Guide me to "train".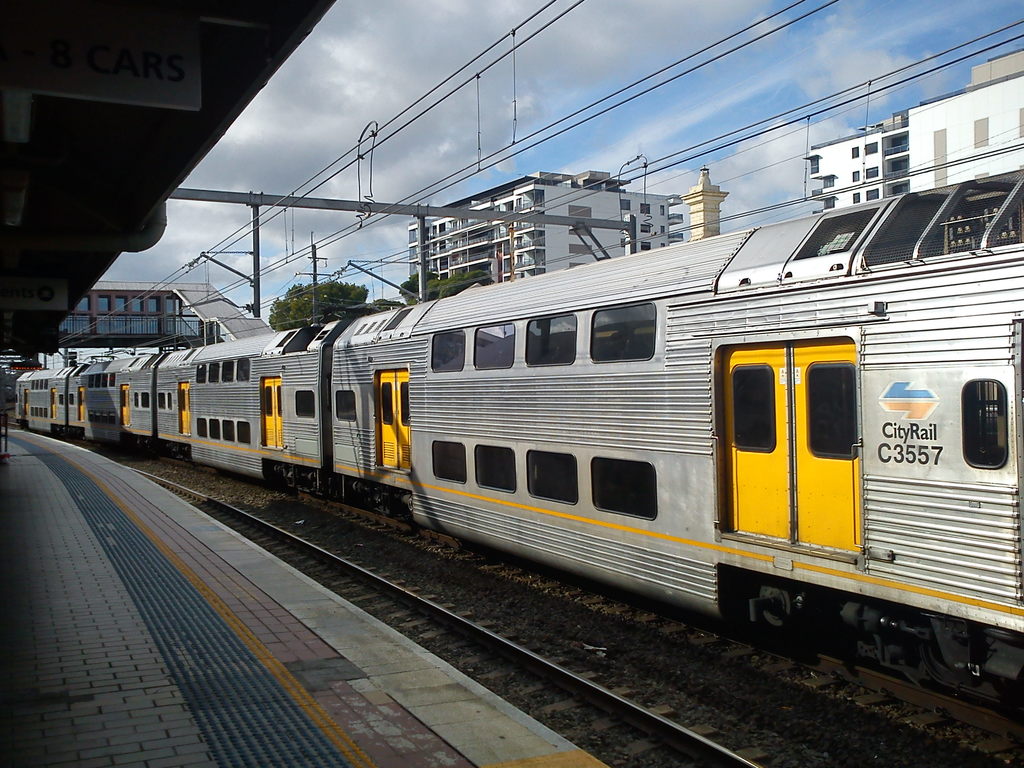
Guidance: {"x1": 13, "y1": 168, "x2": 1023, "y2": 736}.
